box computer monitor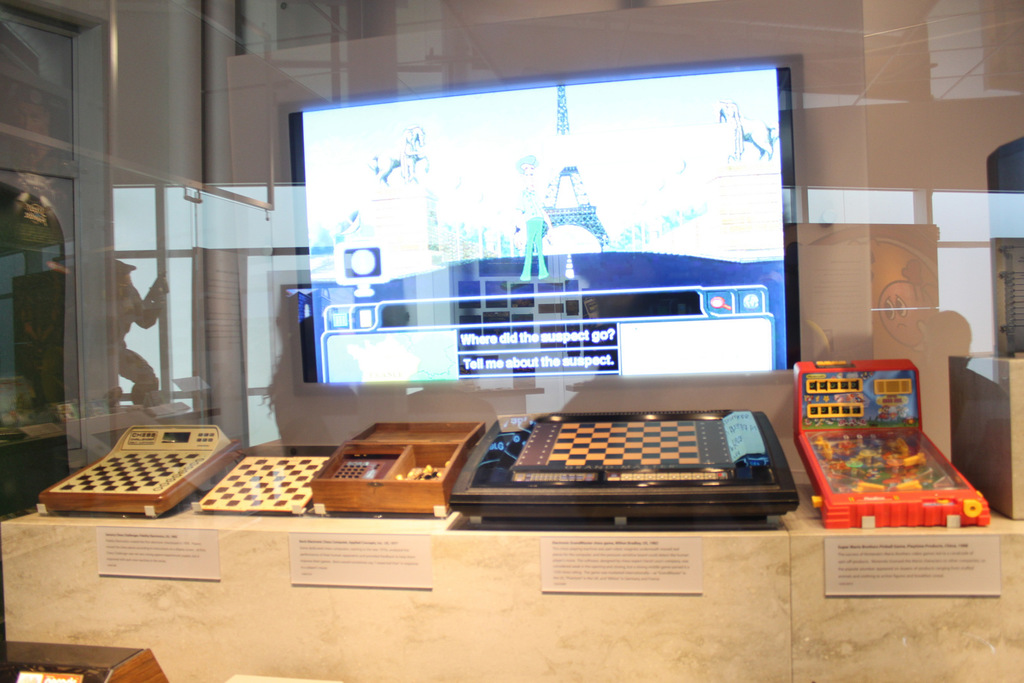
left=282, top=74, right=814, bottom=378
